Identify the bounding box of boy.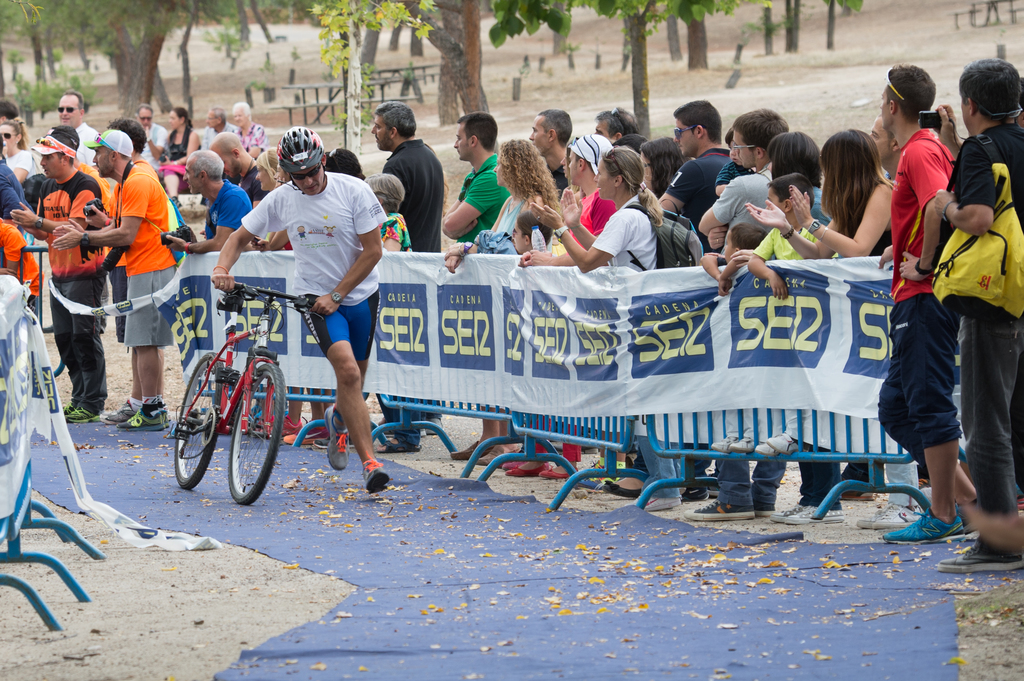
[left=750, top=177, right=856, bottom=524].
